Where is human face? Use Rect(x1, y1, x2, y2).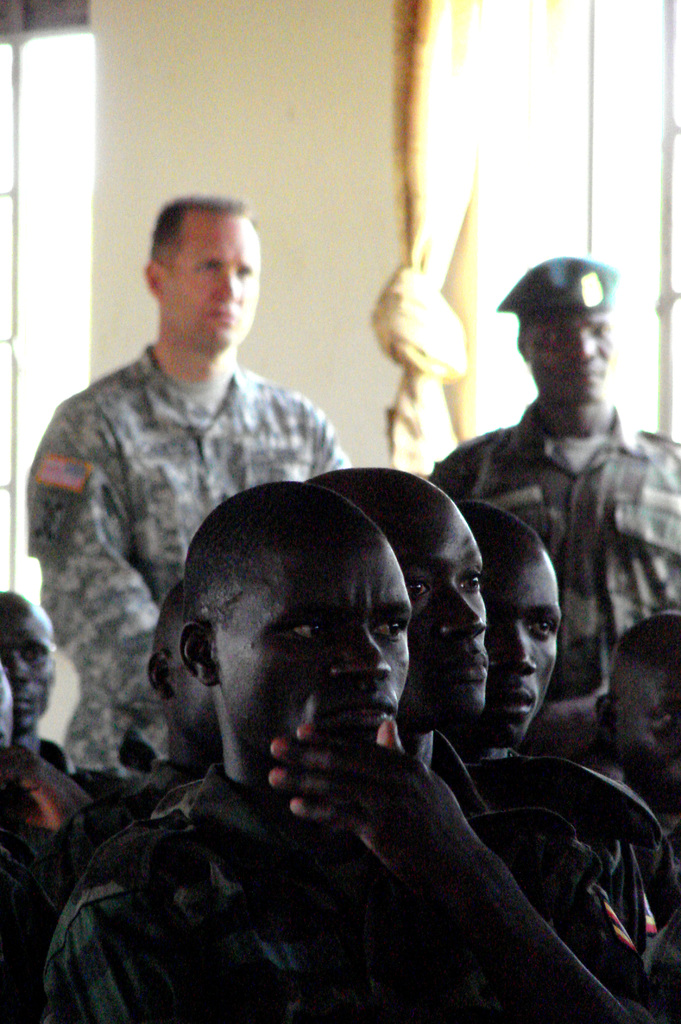
Rect(390, 503, 495, 720).
